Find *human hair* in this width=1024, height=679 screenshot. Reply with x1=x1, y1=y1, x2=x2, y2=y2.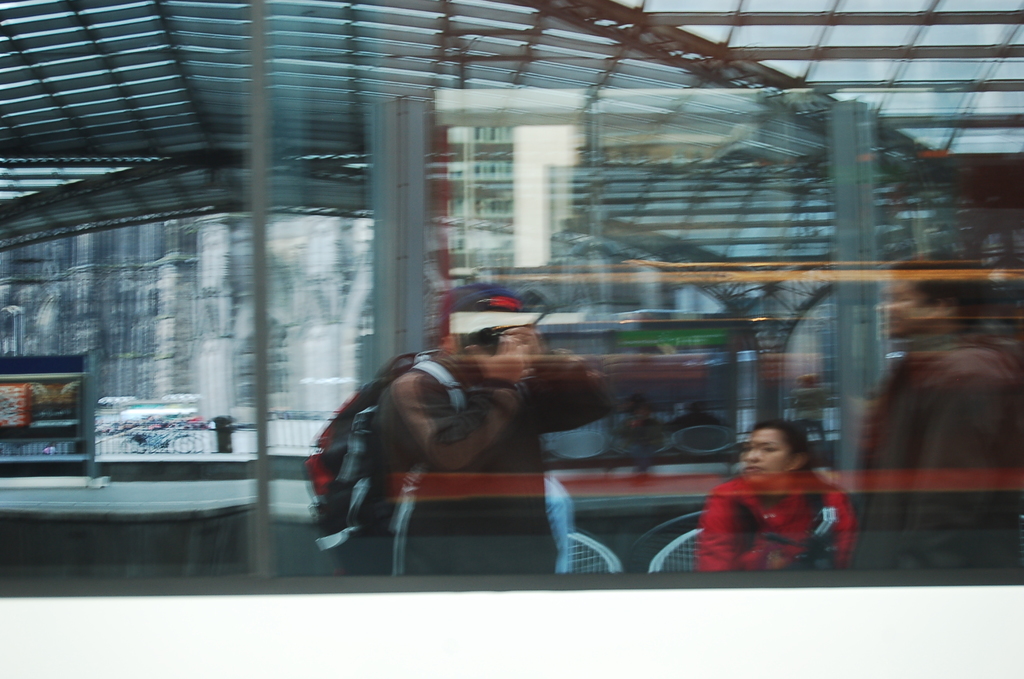
x1=737, y1=414, x2=805, y2=459.
